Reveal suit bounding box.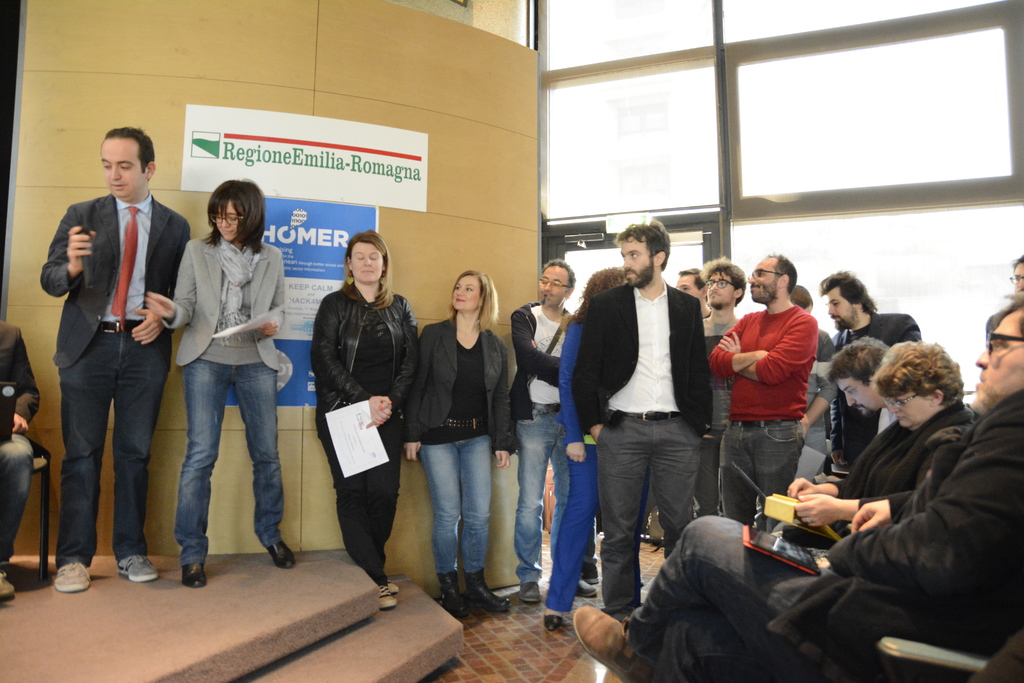
Revealed: bbox=[569, 279, 712, 438].
